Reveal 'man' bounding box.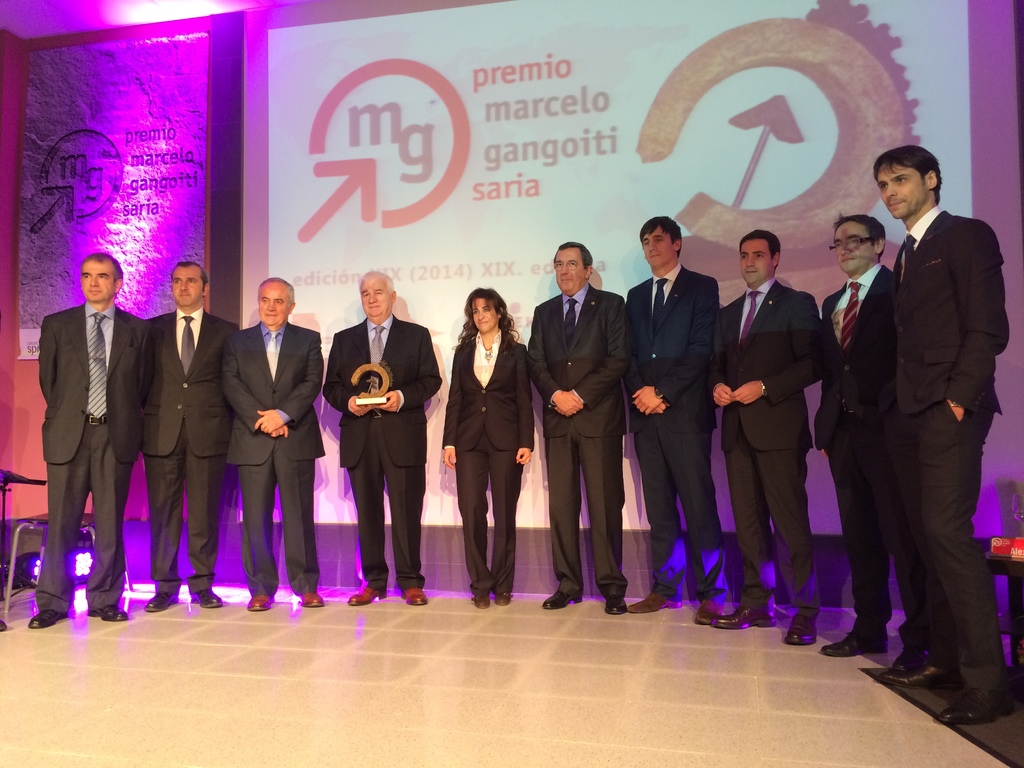
Revealed: <box>708,230,825,650</box>.
